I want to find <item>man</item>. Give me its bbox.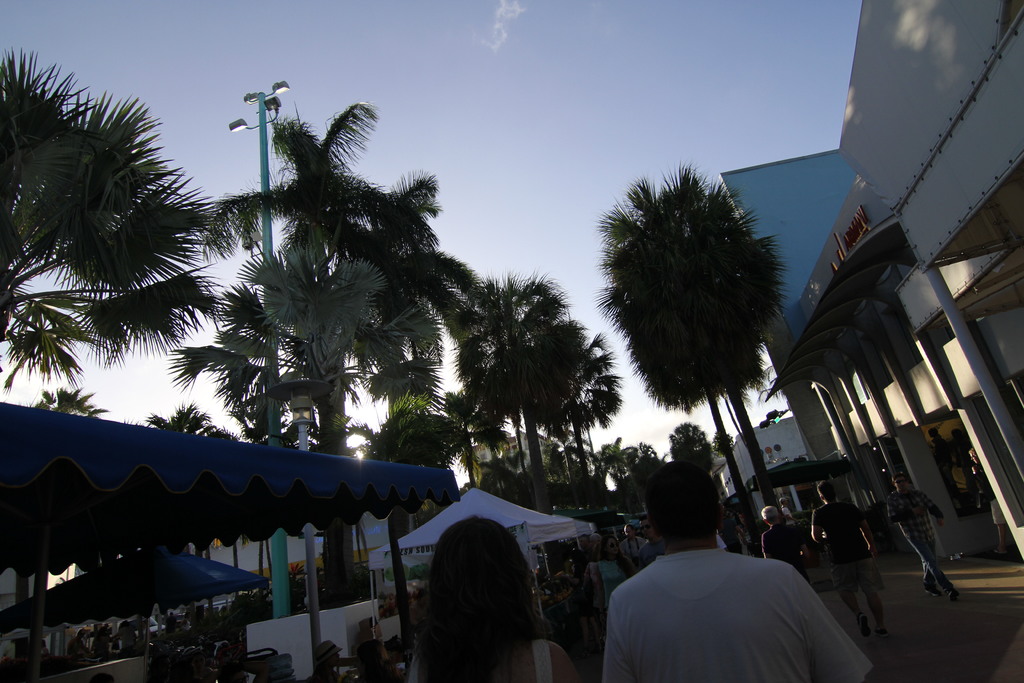
621,525,644,557.
